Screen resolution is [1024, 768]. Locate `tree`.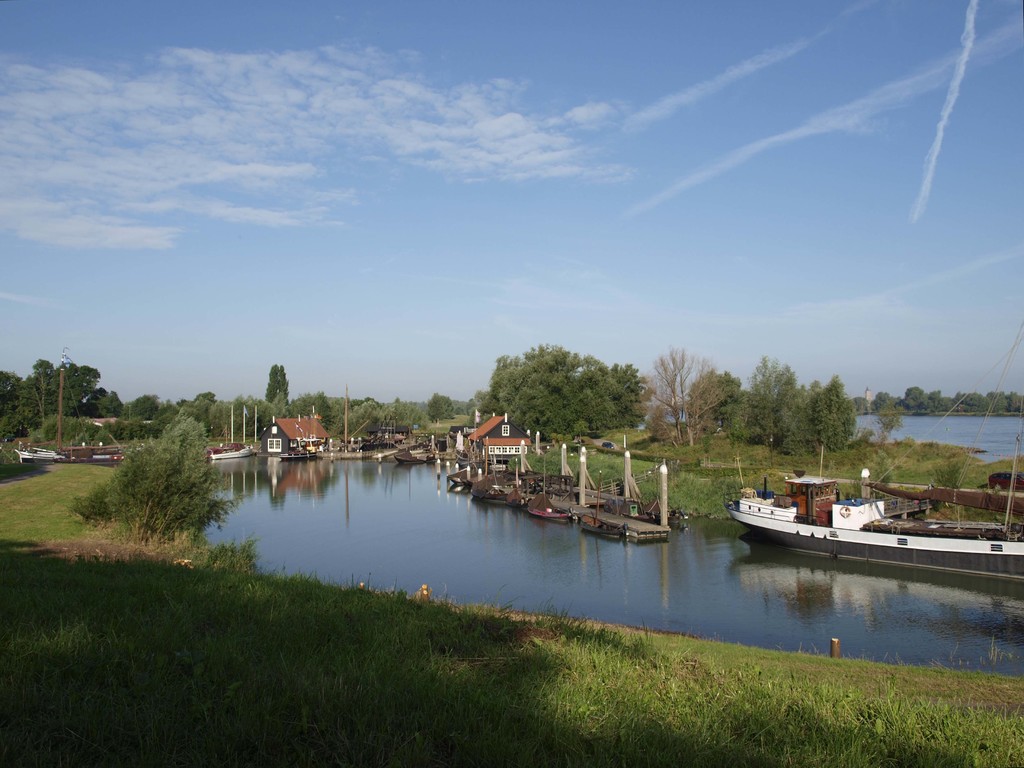
x1=67 y1=403 x2=250 y2=531.
